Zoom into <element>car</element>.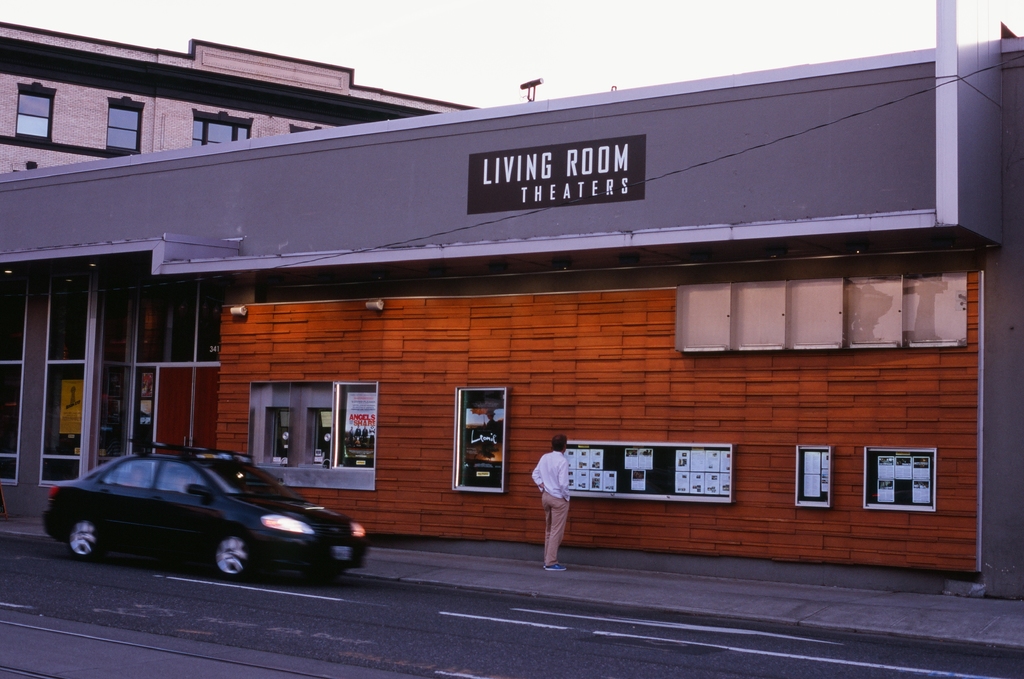
Zoom target: pyautogui.locateOnScreen(27, 448, 360, 582).
